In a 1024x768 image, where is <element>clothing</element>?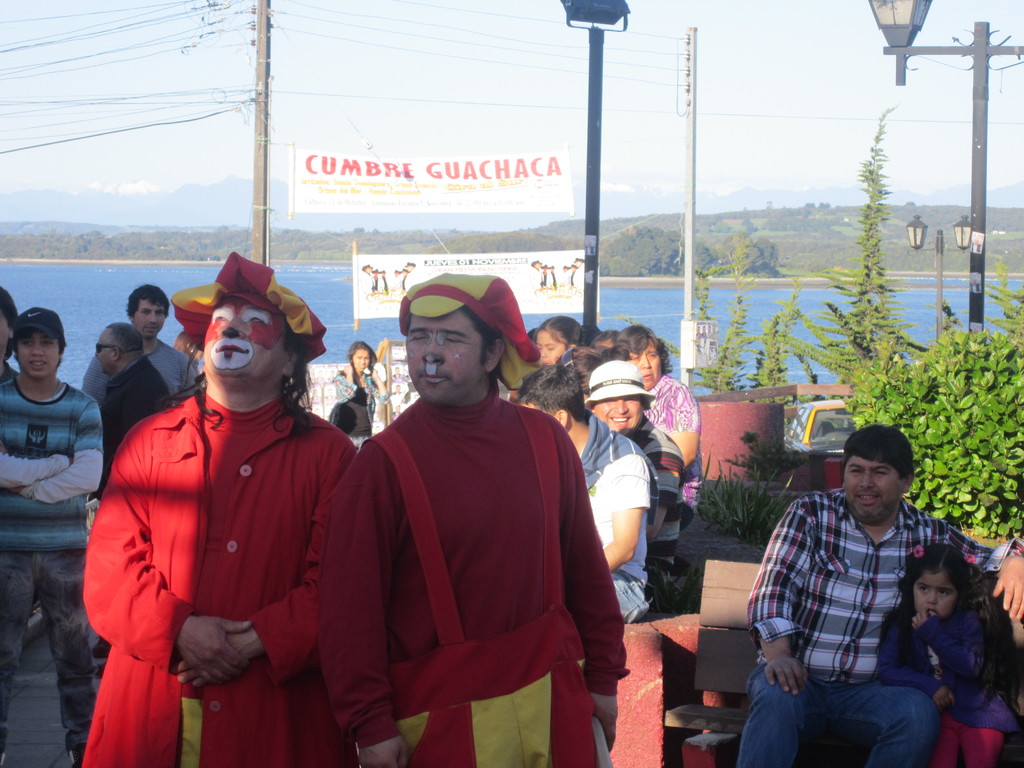
pyautogui.locateOnScreen(332, 358, 374, 454).
